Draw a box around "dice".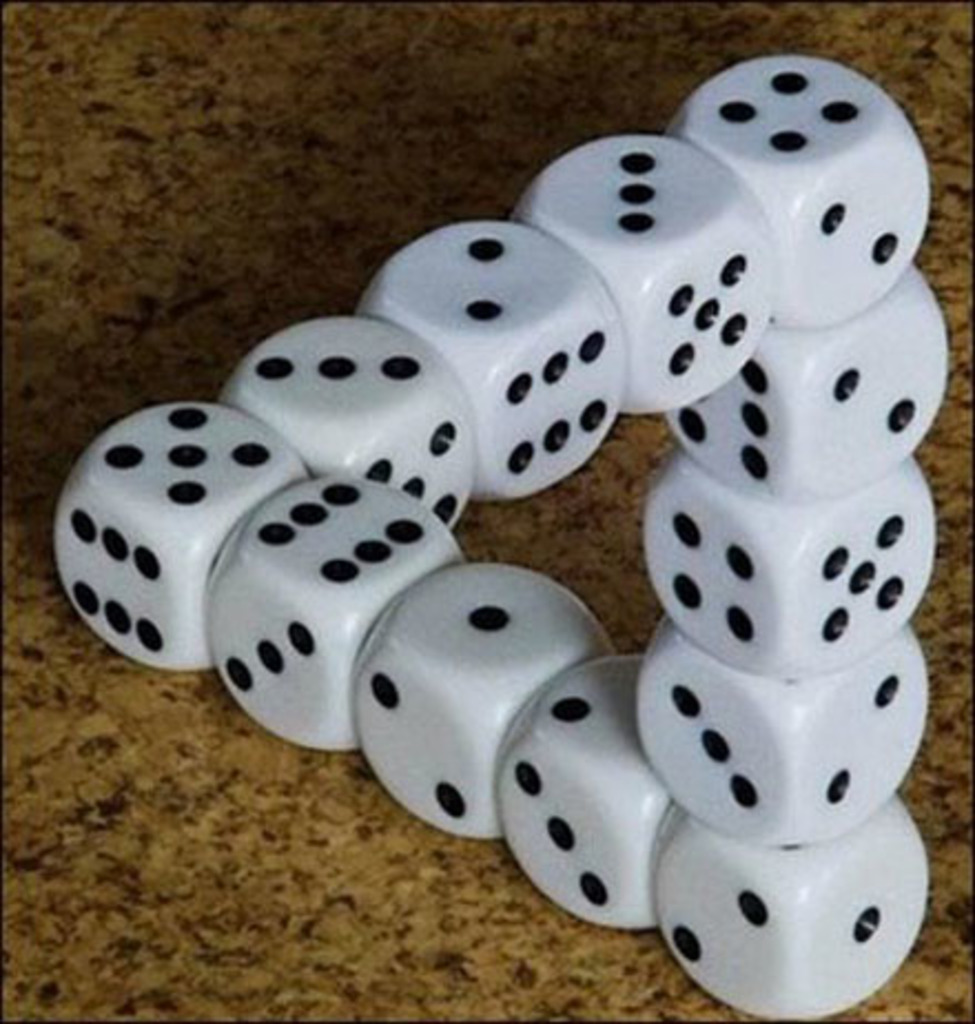
box(671, 53, 933, 319).
